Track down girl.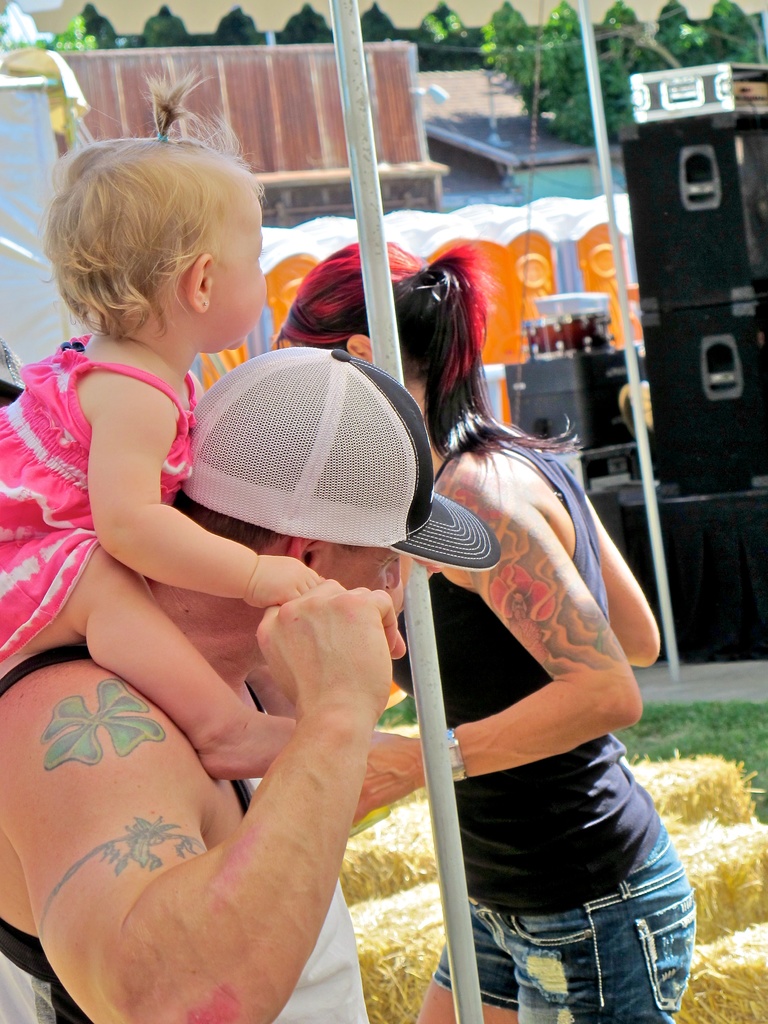
Tracked to x1=275 y1=248 x2=695 y2=1023.
